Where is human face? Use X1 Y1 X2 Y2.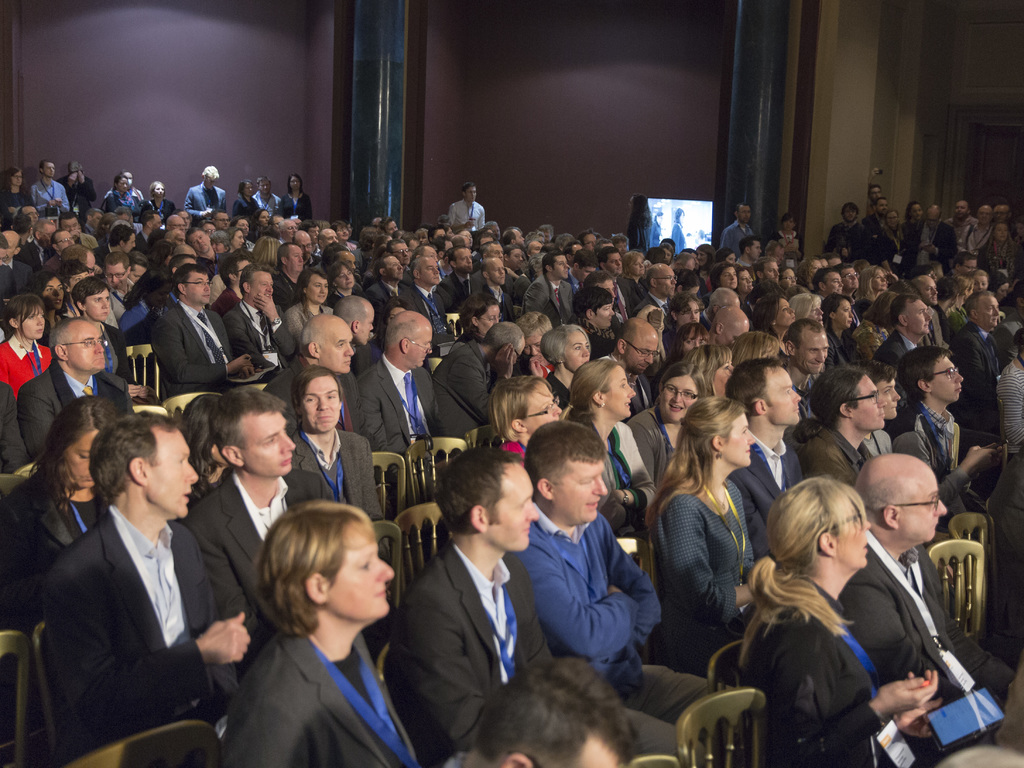
458 231 472 243.
